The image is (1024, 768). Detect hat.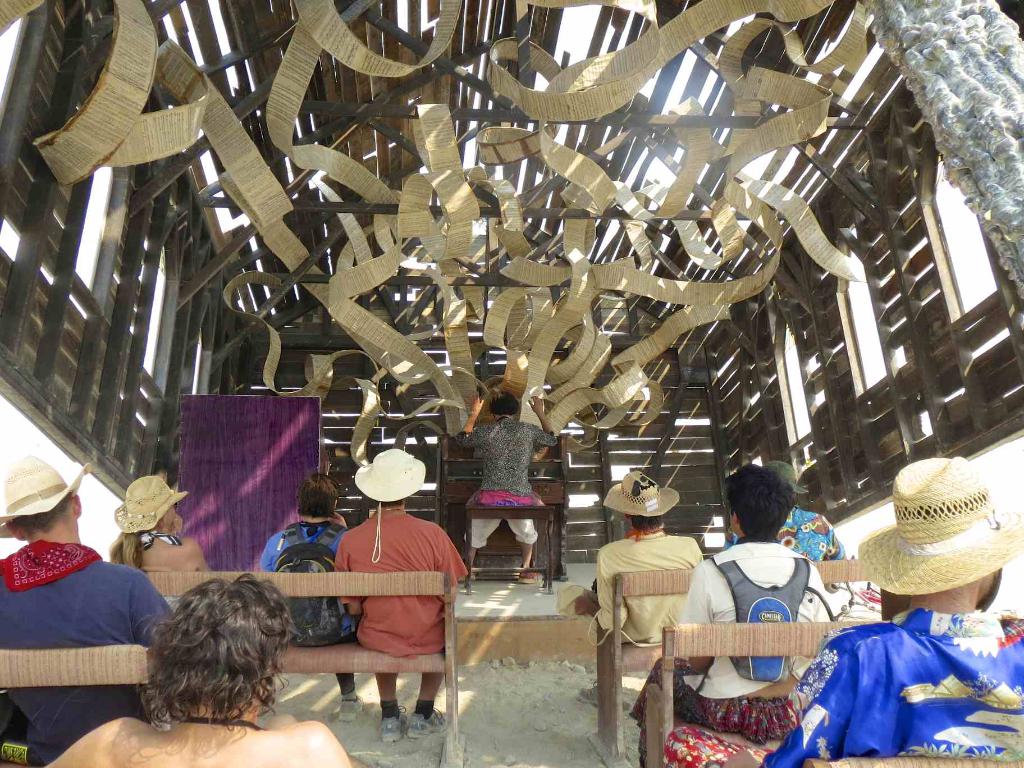
Detection: bbox=[113, 474, 188, 531].
